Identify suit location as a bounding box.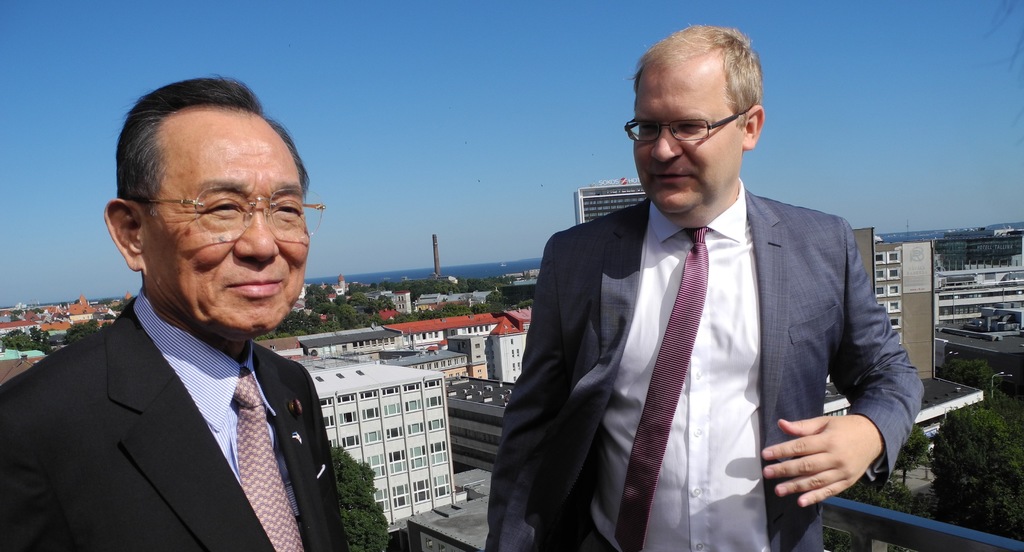
{"x1": 512, "y1": 99, "x2": 913, "y2": 548}.
